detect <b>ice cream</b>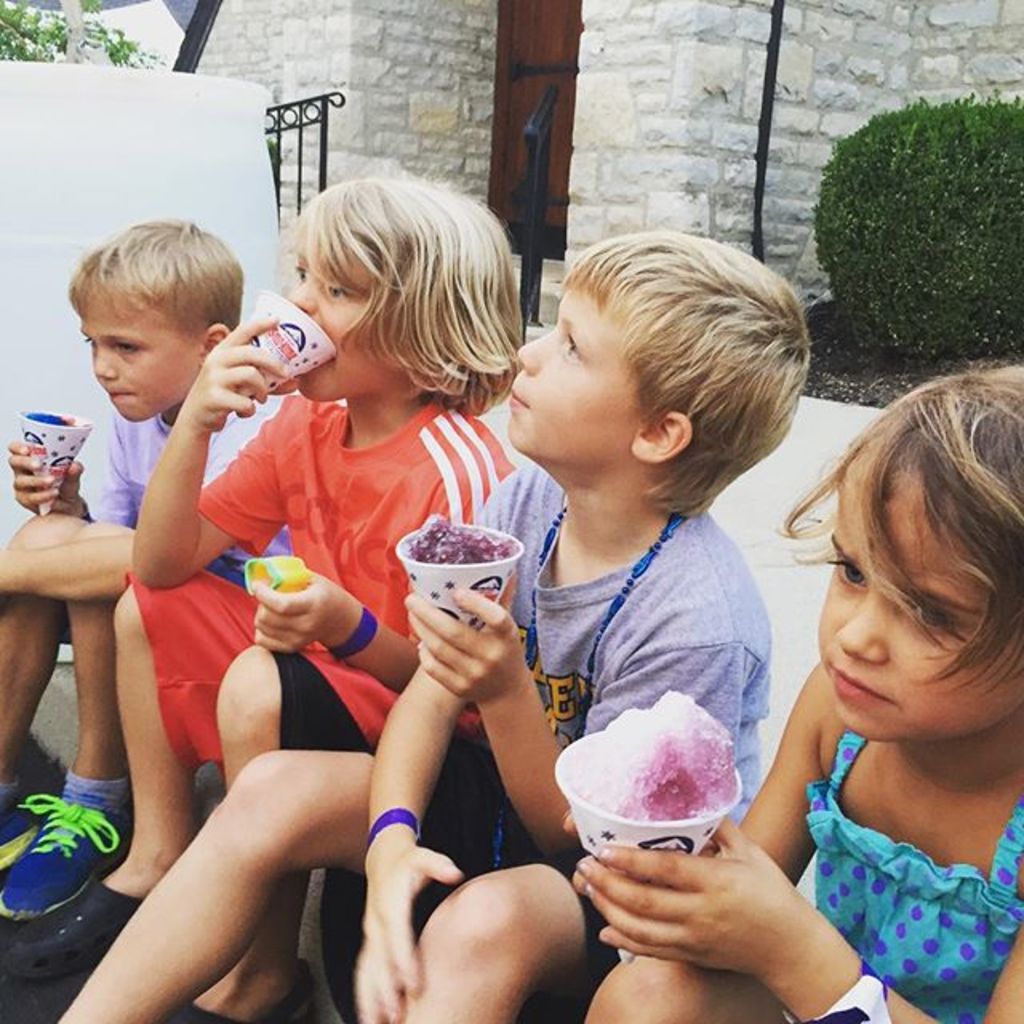
locate(406, 514, 520, 568)
